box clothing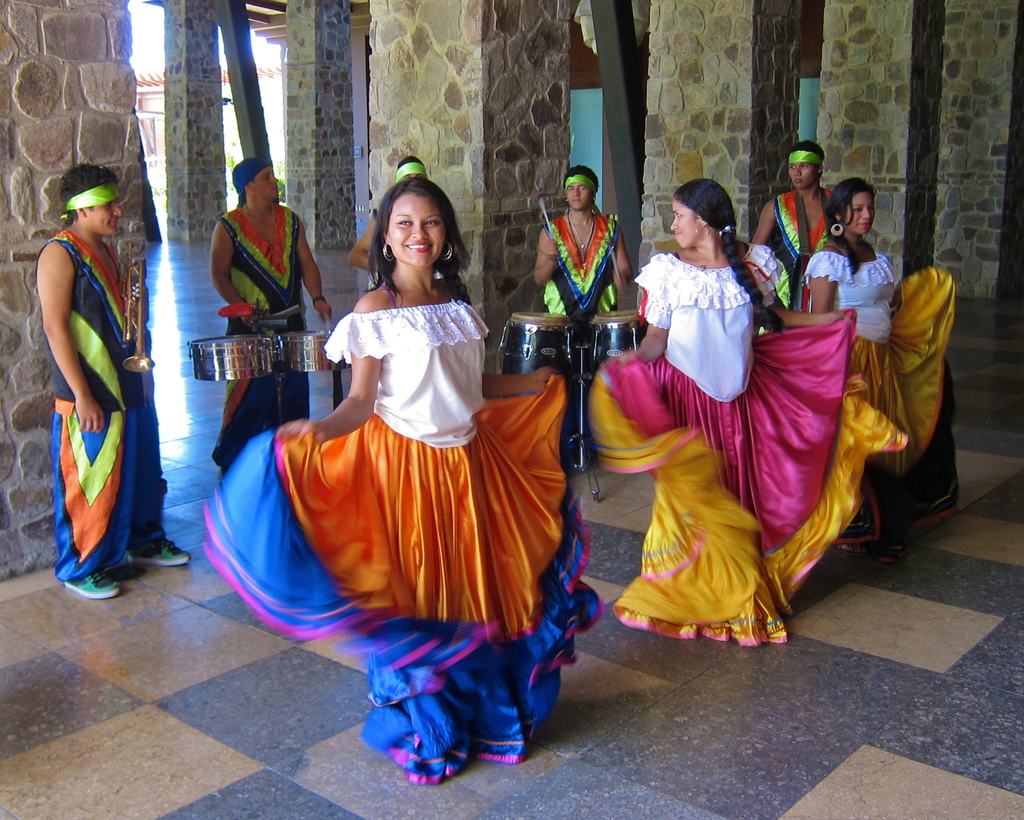
543/202/622/362
